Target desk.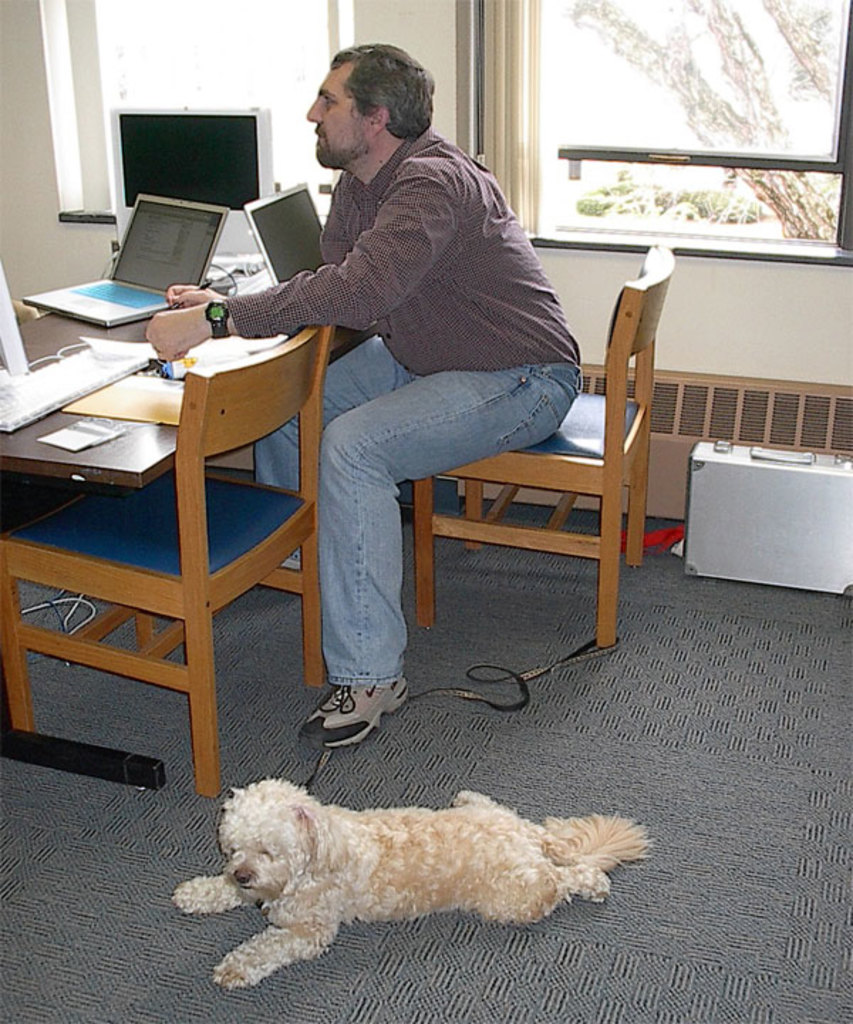
Target region: left=23, top=249, right=350, bottom=772.
